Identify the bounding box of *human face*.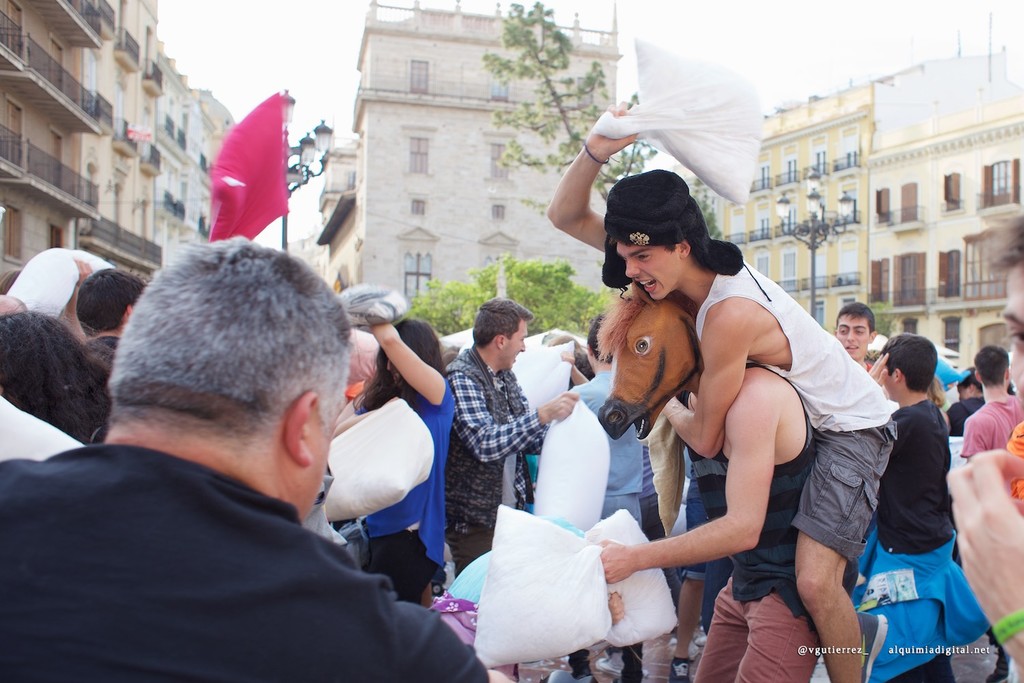
crop(1001, 260, 1023, 413).
